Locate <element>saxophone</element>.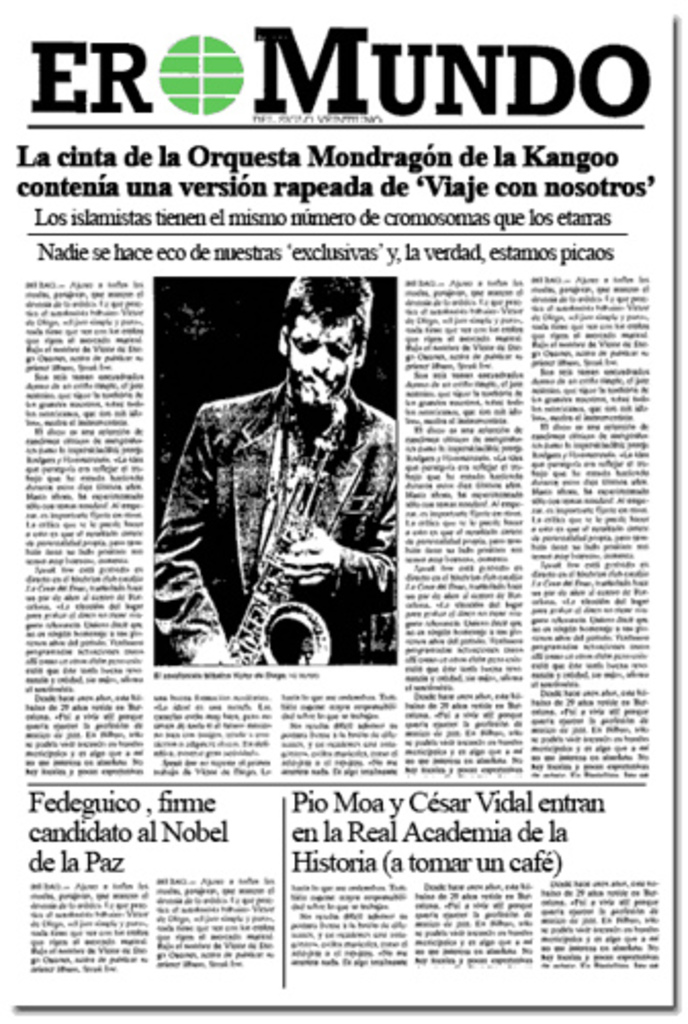
Bounding box: <bbox>219, 379, 373, 666</bbox>.
